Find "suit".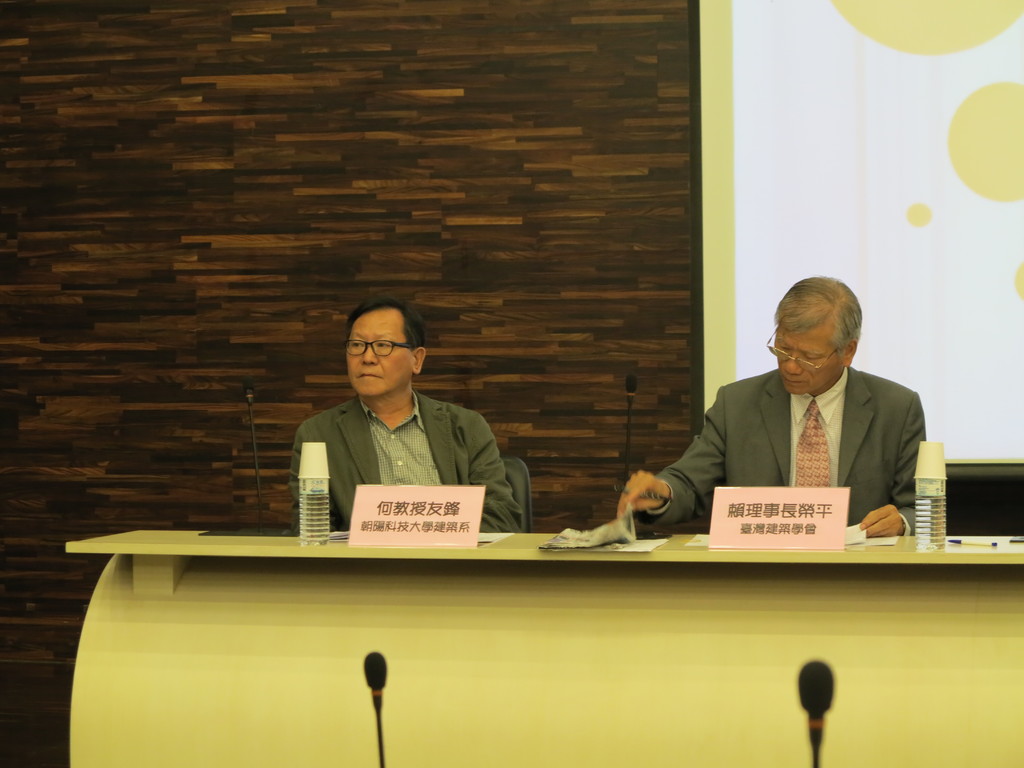
BBox(650, 330, 940, 542).
